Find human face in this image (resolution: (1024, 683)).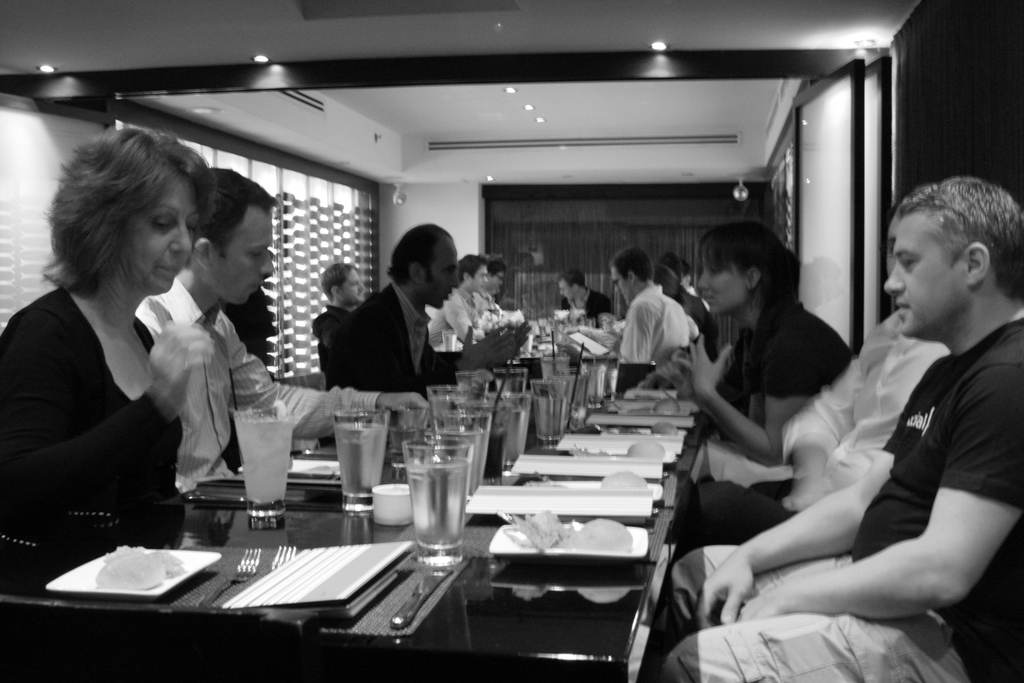
614/268/630/306.
